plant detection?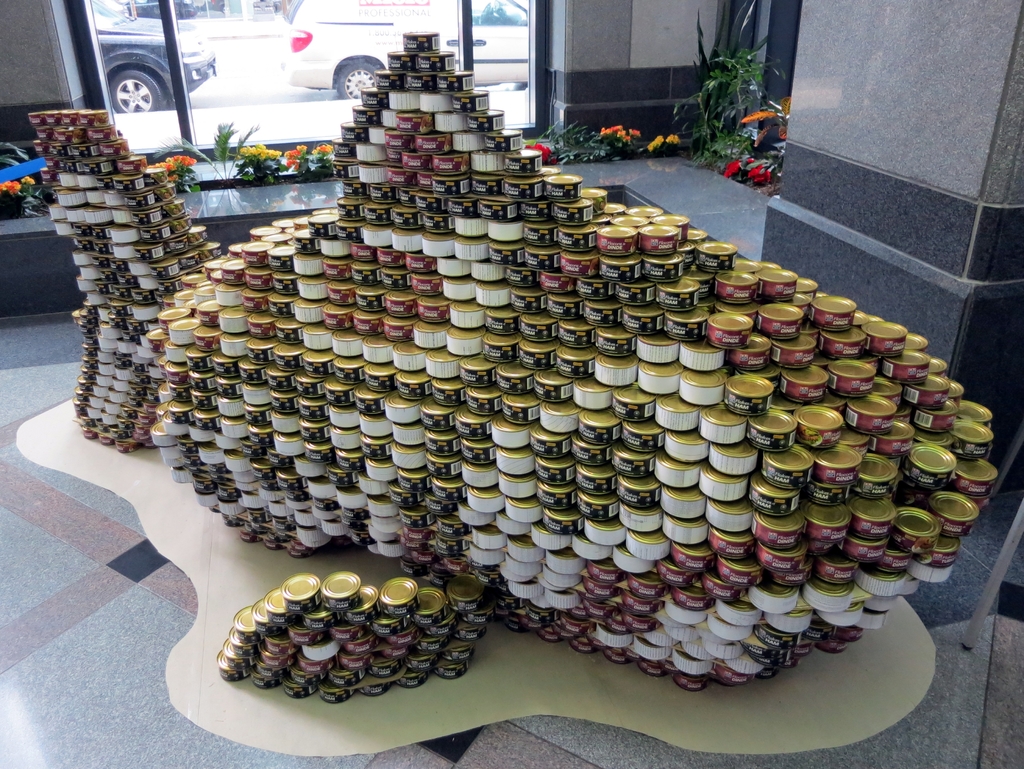
locate(302, 135, 346, 175)
